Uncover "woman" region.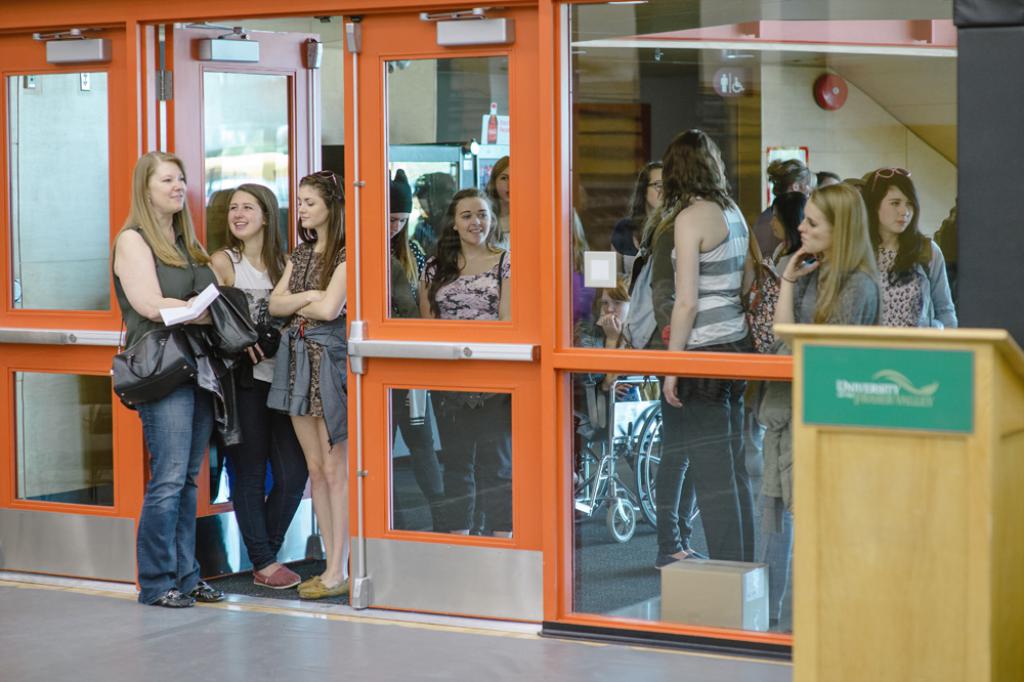
Uncovered: 753/190/814/357.
